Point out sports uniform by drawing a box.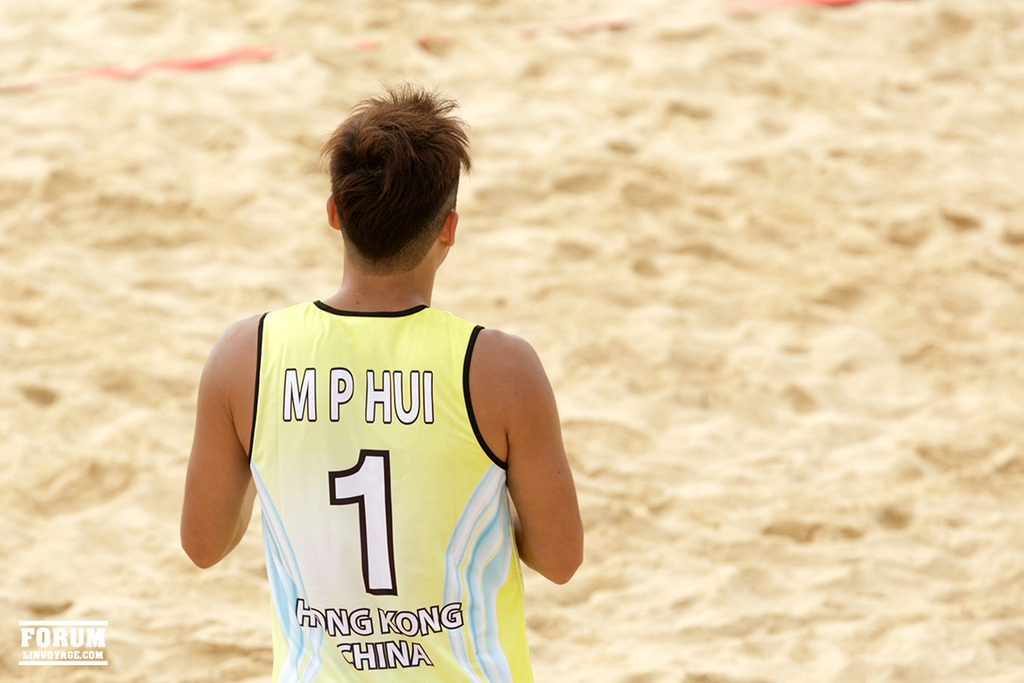
bbox=[248, 297, 533, 682].
